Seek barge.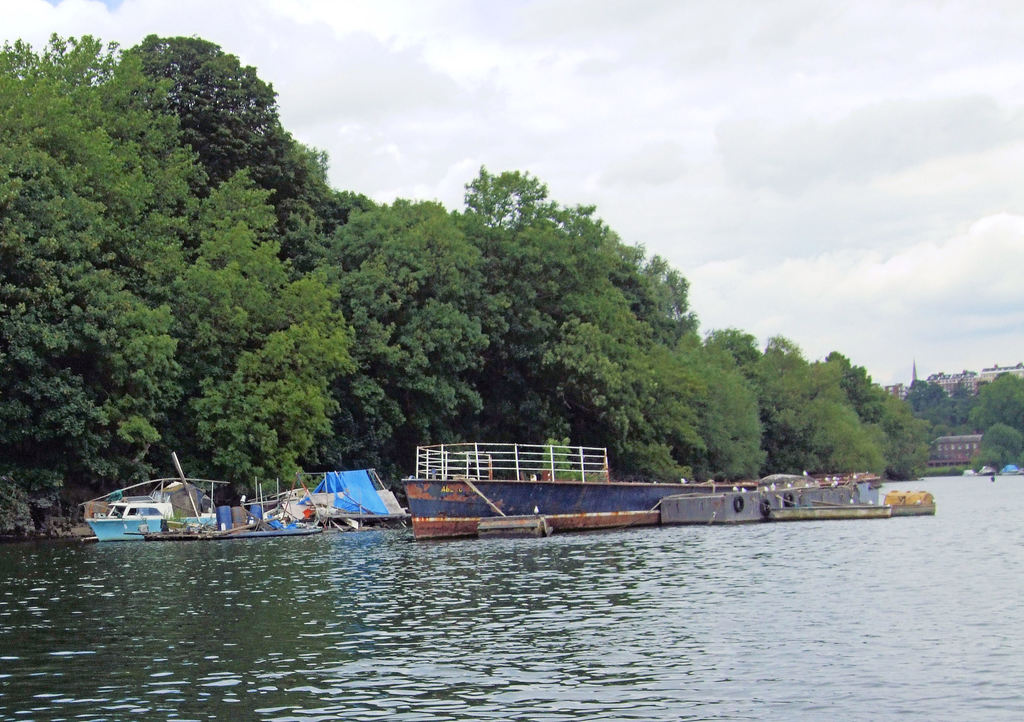
[86, 478, 254, 543].
